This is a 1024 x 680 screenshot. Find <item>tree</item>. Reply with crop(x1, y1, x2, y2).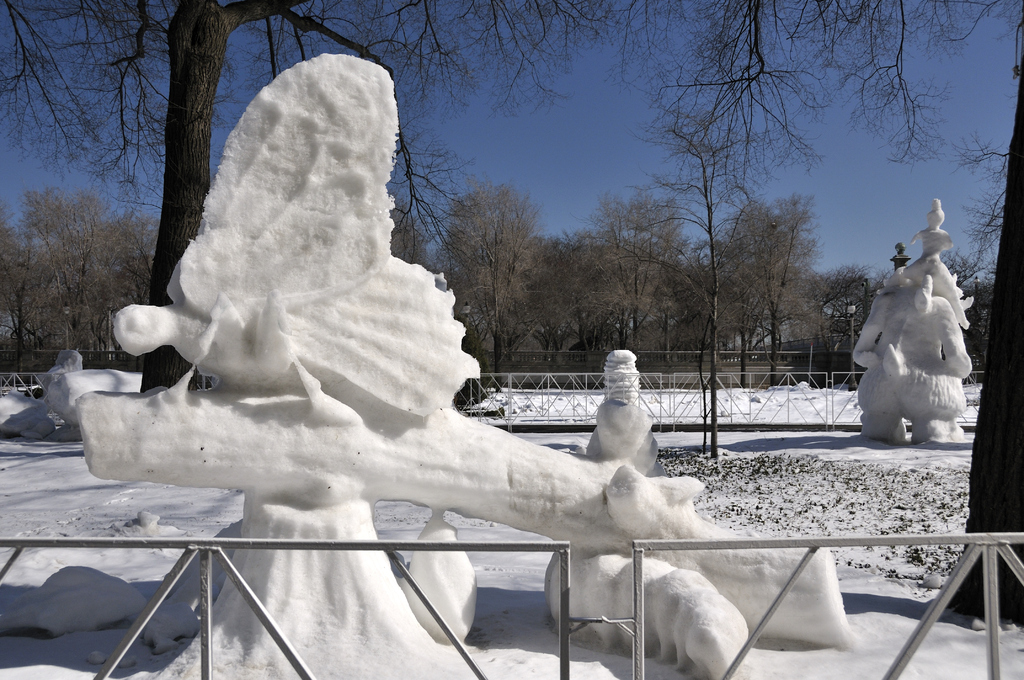
crop(598, 188, 686, 352).
